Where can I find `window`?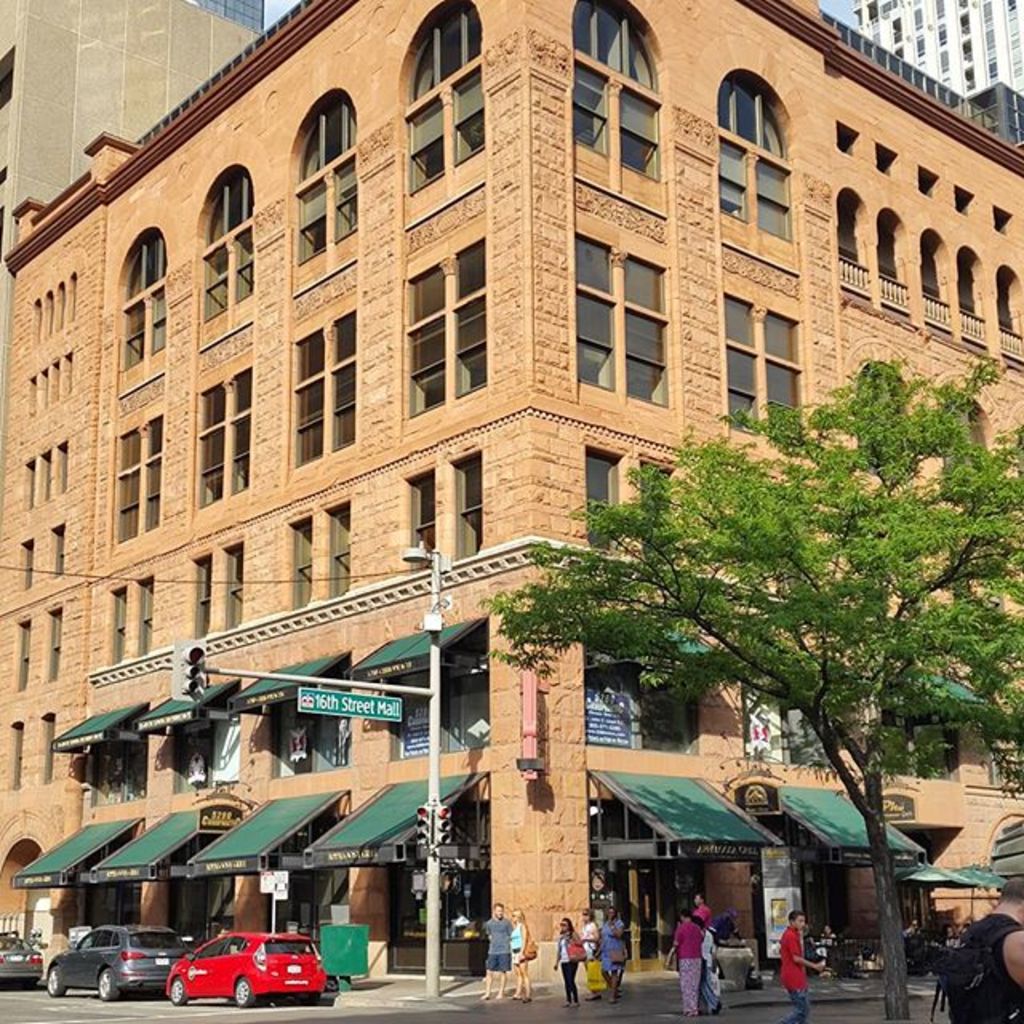
You can find it at {"x1": 618, "y1": 88, "x2": 658, "y2": 176}.
